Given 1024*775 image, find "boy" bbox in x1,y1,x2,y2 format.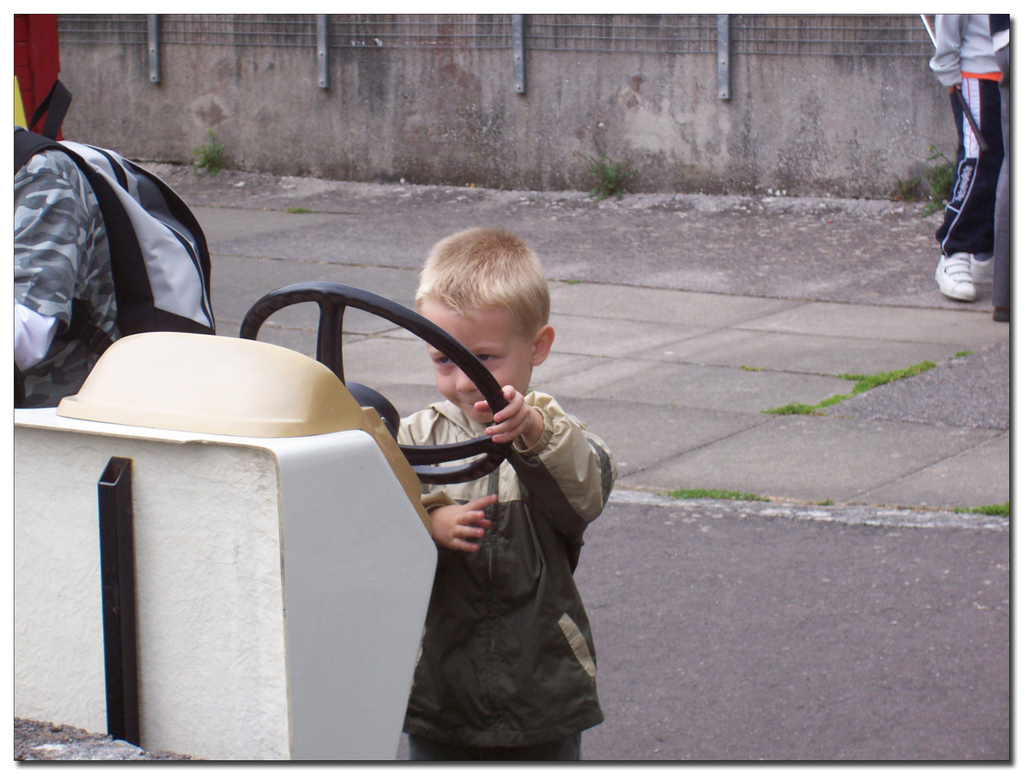
386,222,619,766.
